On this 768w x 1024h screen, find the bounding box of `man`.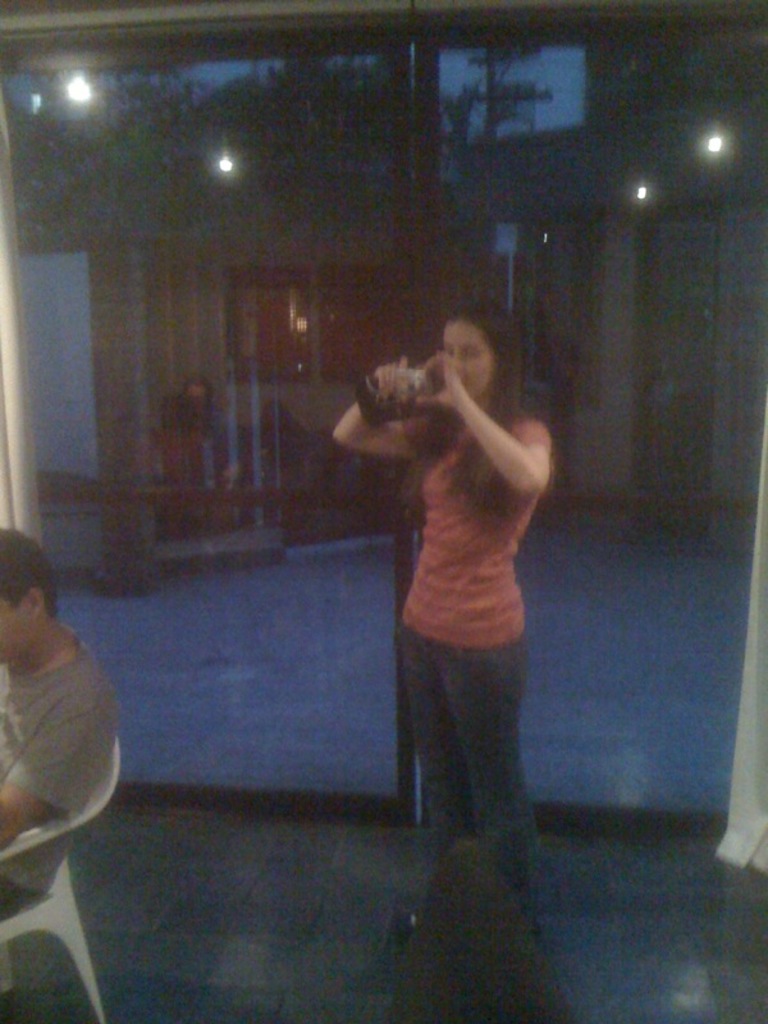
Bounding box: pyautogui.locateOnScreen(0, 517, 155, 933).
